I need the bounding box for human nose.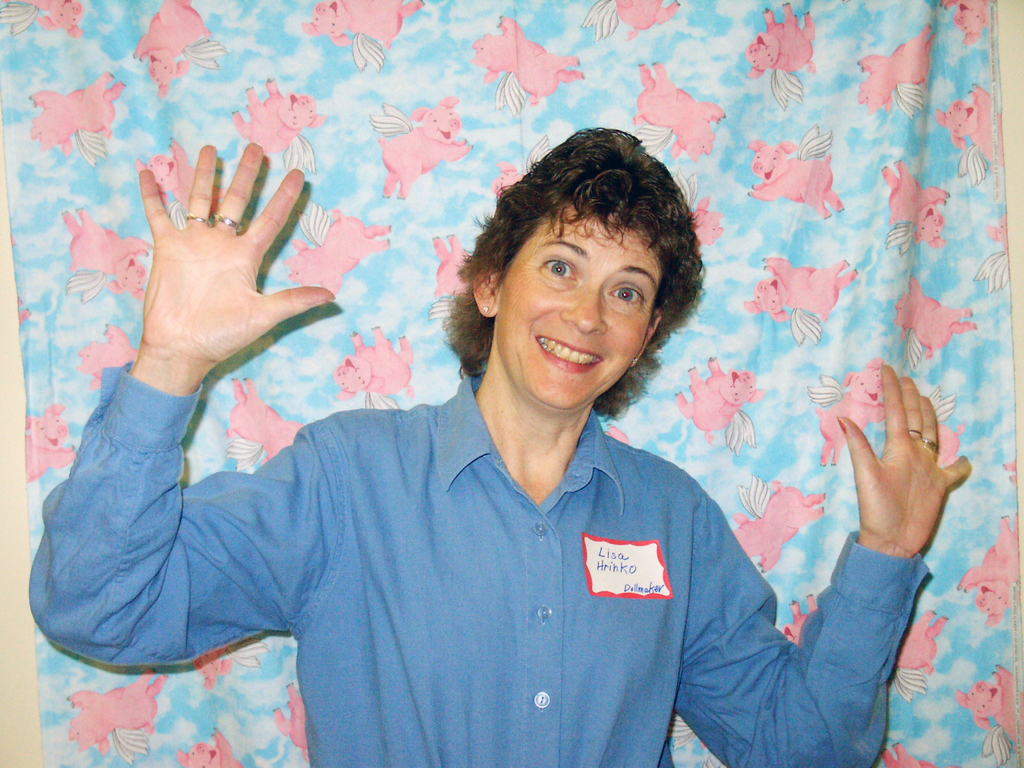
Here it is: [left=559, top=282, right=610, bottom=336].
